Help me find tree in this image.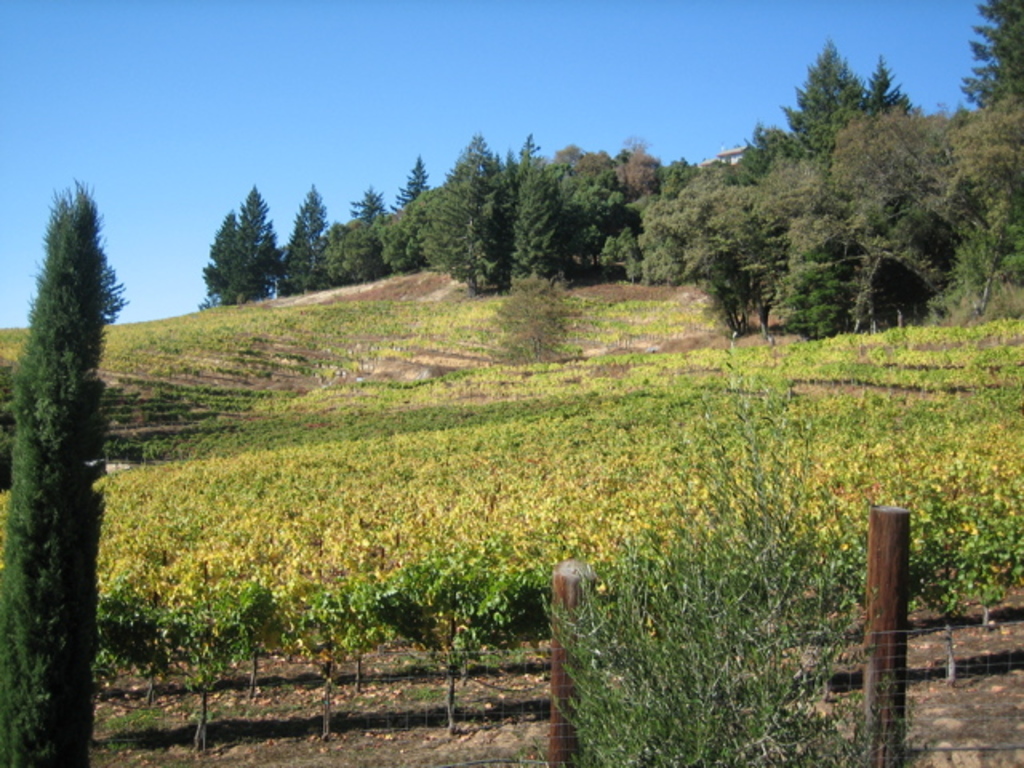
Found it: x1=0, y1=184, x2=107, y2=766.
